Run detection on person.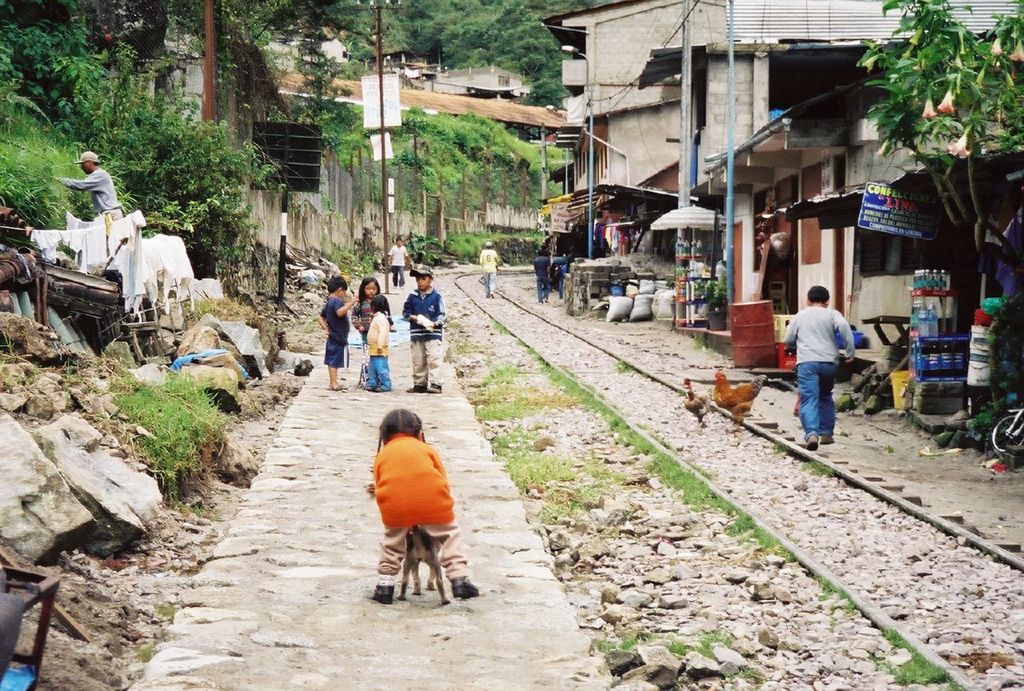
Result: BBox(324, 277, 348, 388).
